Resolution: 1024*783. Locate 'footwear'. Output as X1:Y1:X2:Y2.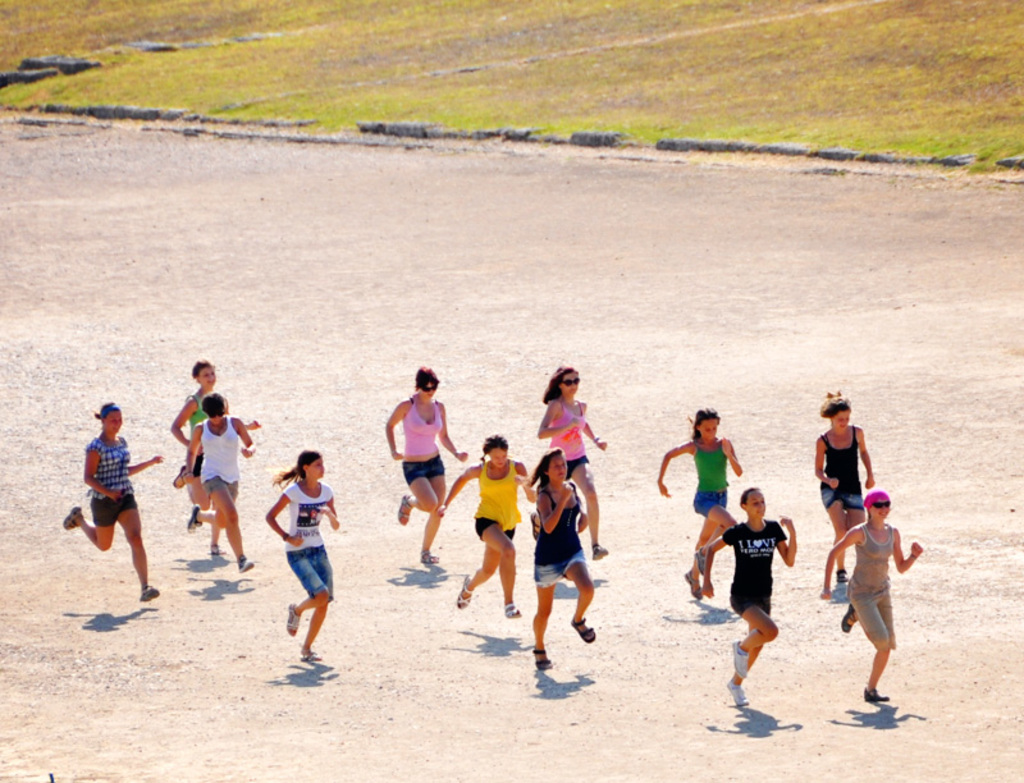
174:464:184:486.
